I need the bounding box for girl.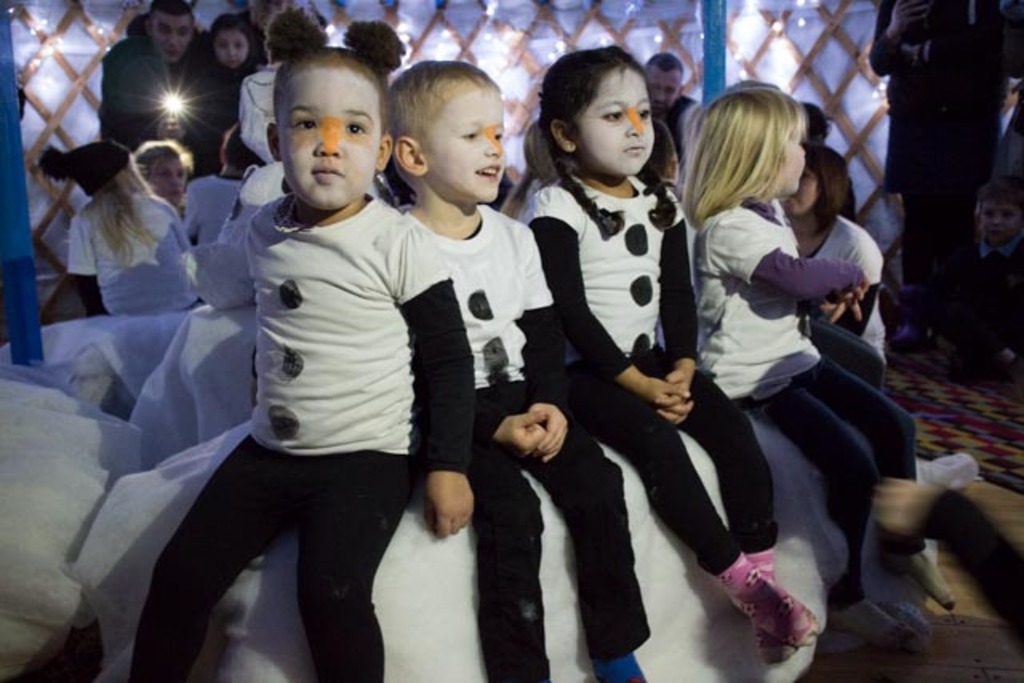
Here it is: pyautogui.locateOnScreen(778, 139, 890, 392).
